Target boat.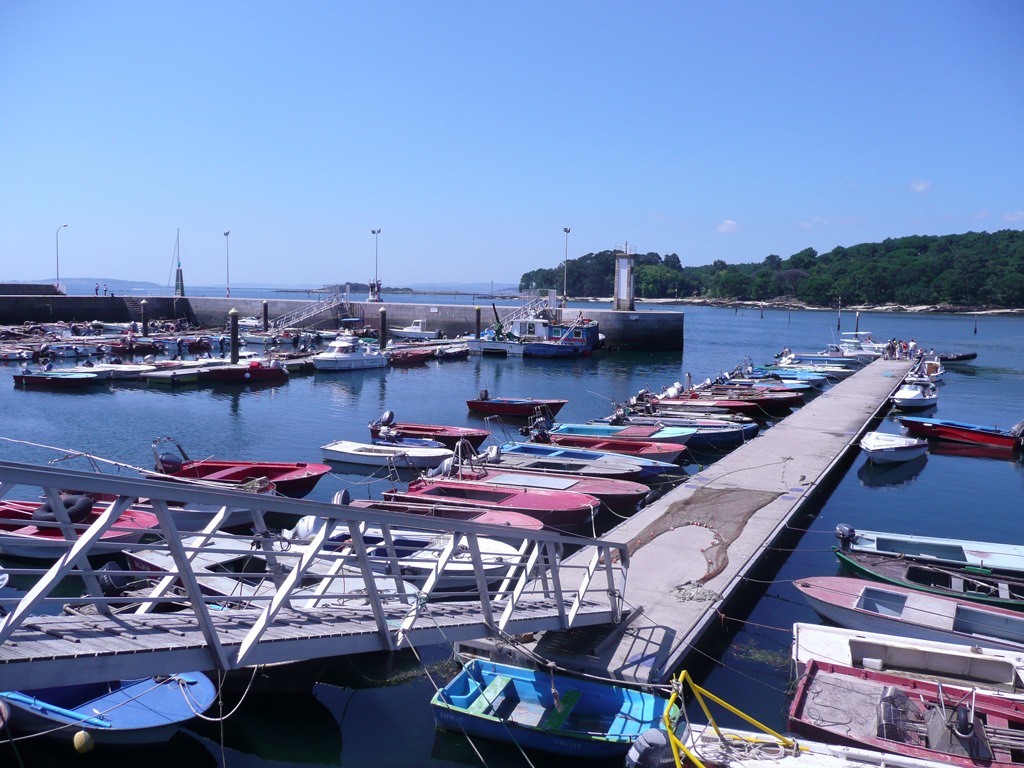
Target region: bbox(909, 345, 940, 387).
